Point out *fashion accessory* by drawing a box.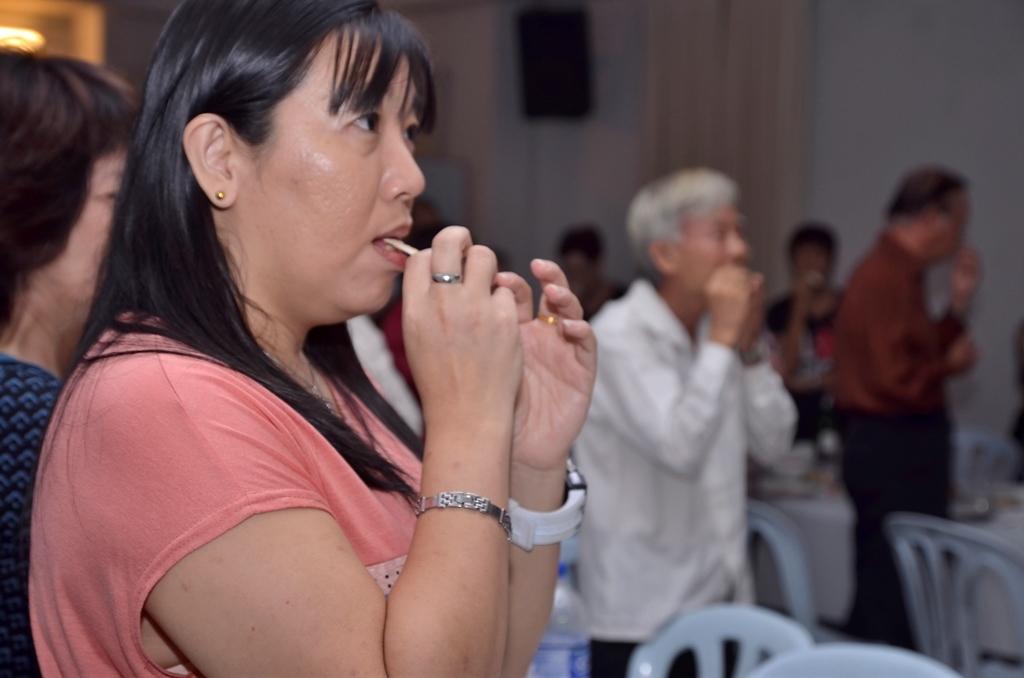
434/273/466/283.
